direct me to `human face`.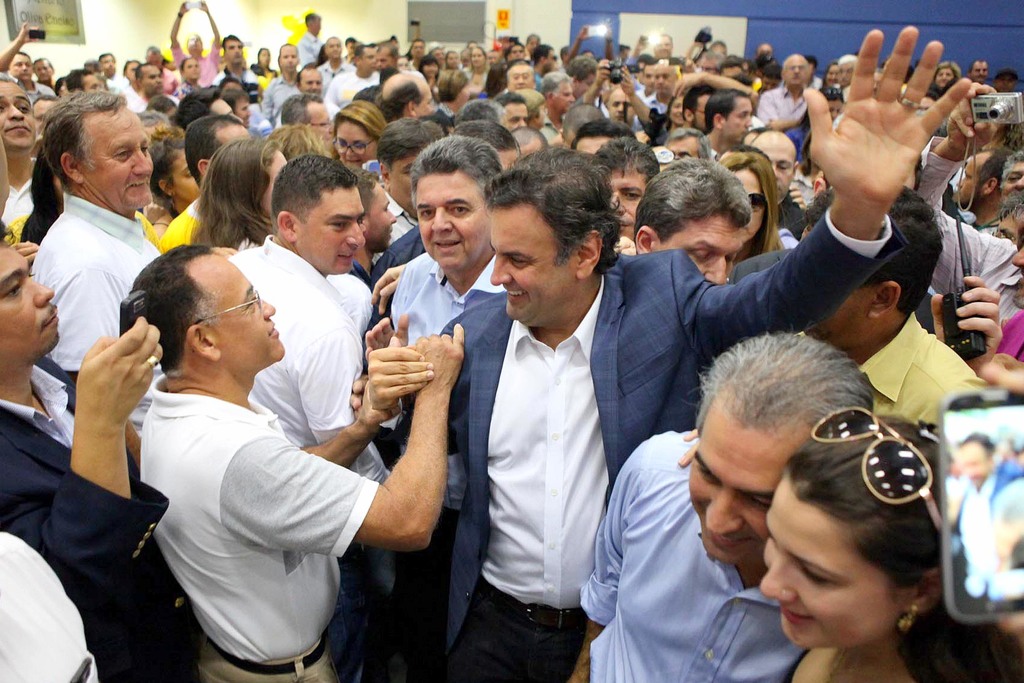
Direction: (836,65,851,84).
